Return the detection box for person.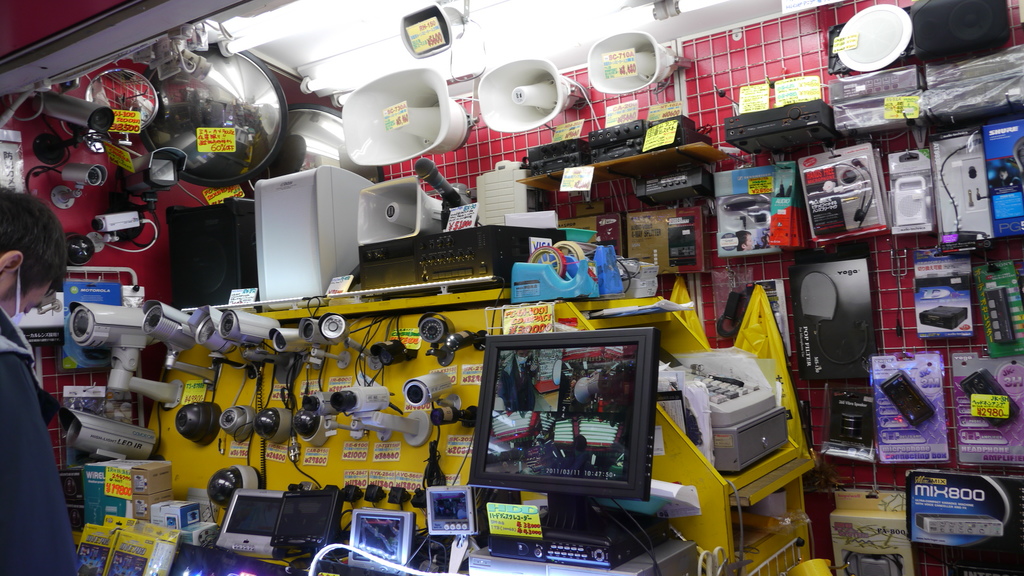
pyautogui.locateOnScreen(0, 186, 67, 575).
